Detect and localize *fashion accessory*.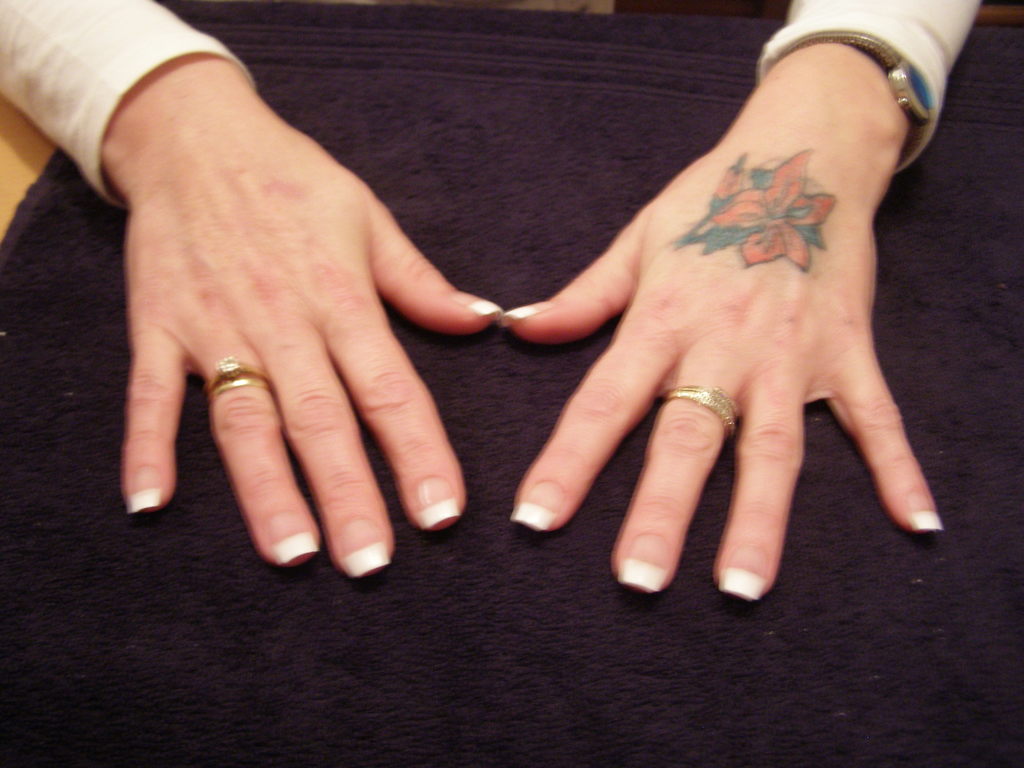
Localized at 816:27:945:191.
